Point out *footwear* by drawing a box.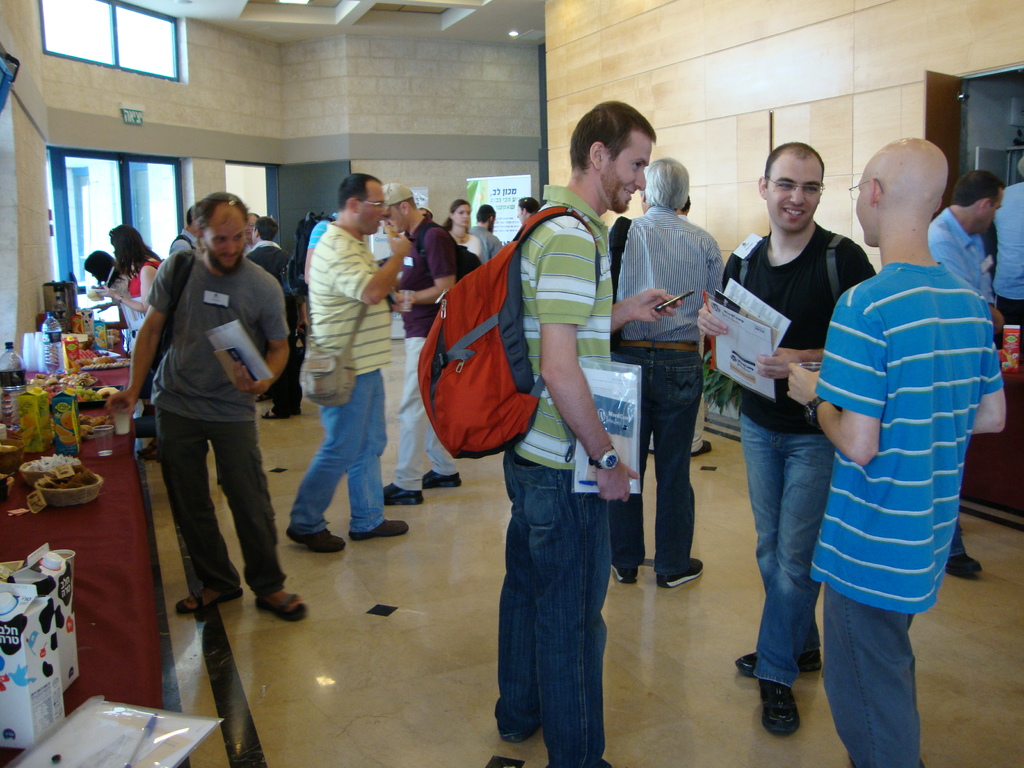
<box>943,556,989,577</box>.
